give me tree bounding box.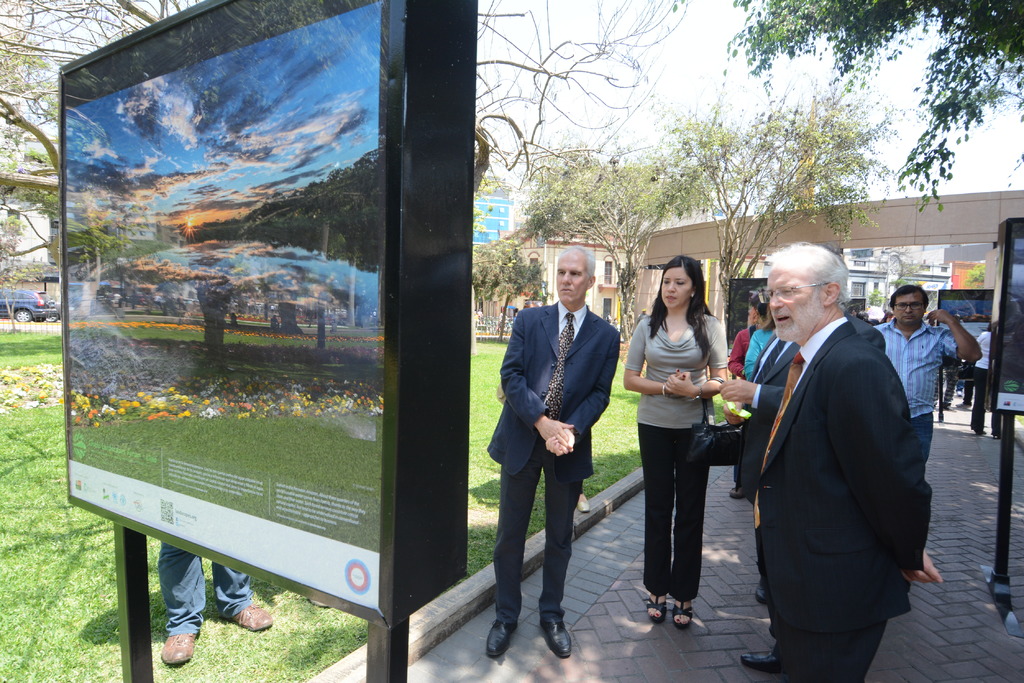
region(0, 0, 207, 218).
